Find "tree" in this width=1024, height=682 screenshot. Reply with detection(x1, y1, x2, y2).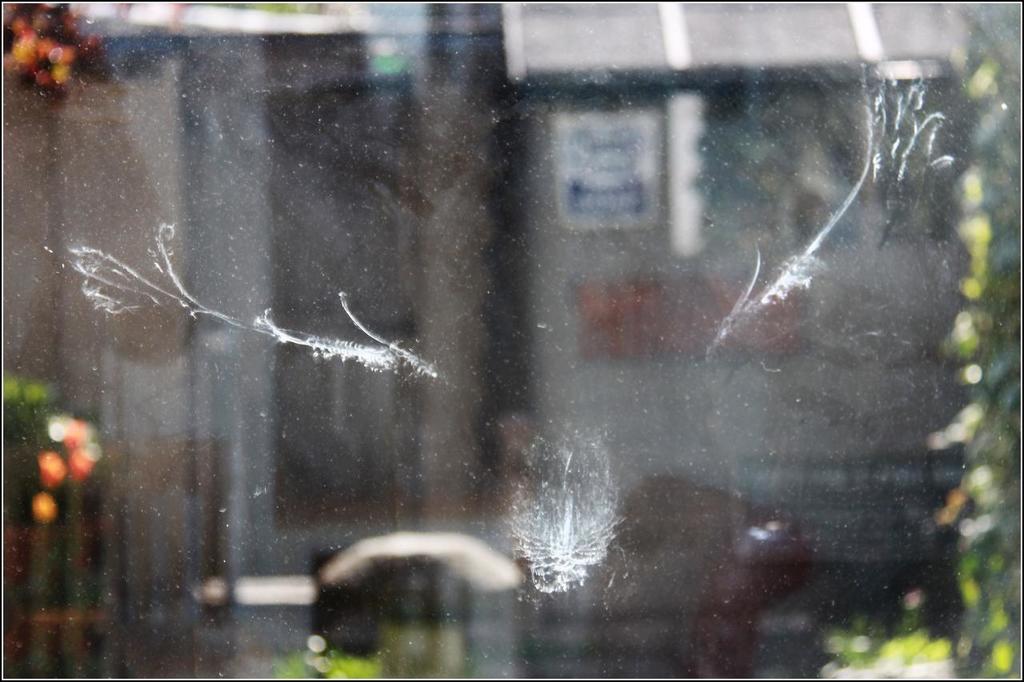
detection(414, 0, 504, 535).
